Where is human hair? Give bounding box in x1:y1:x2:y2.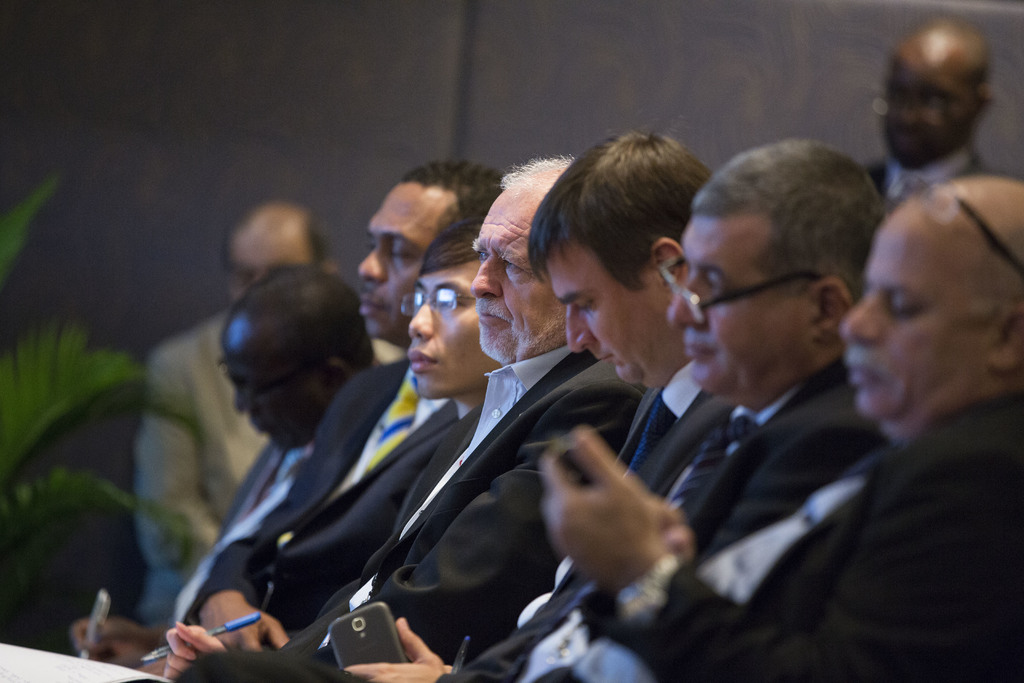
220:262:379:368.
